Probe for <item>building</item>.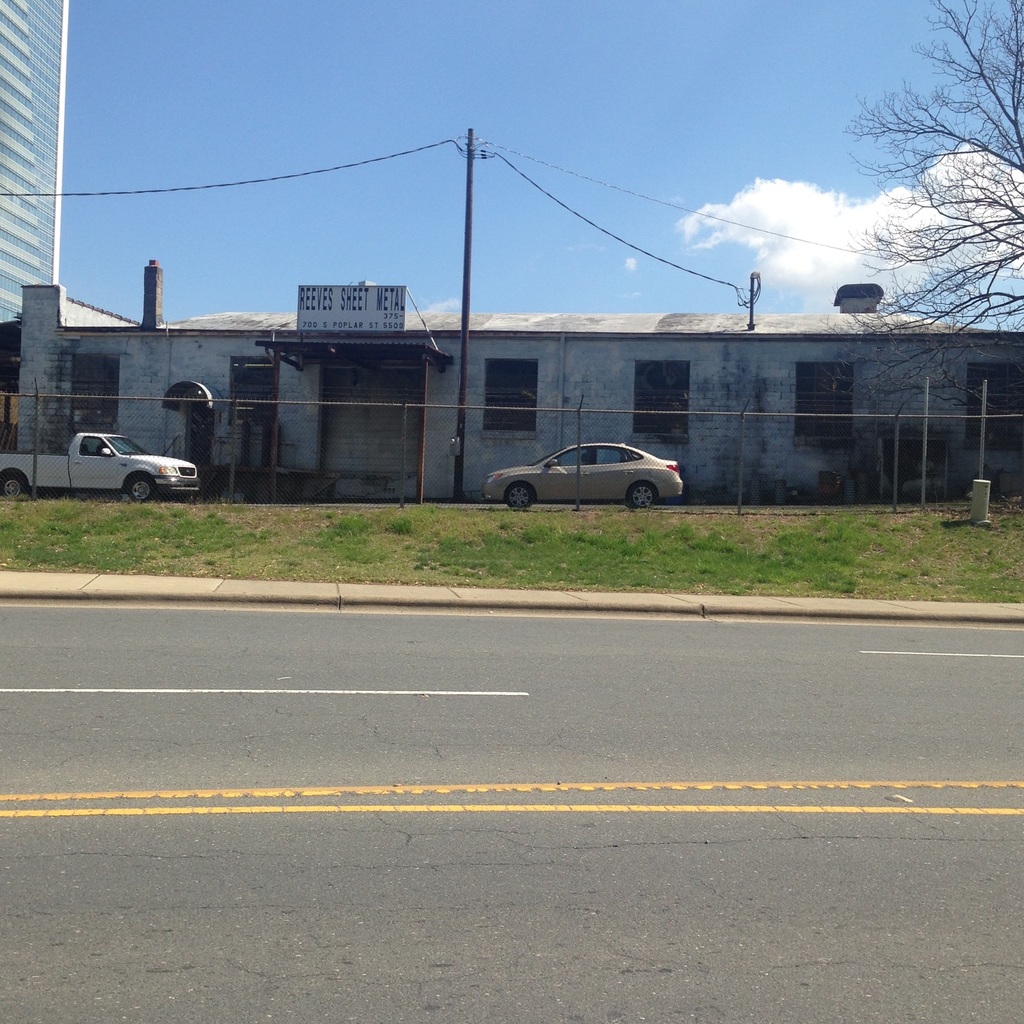
Probe result: locate(13, 253, 1023, 500).
